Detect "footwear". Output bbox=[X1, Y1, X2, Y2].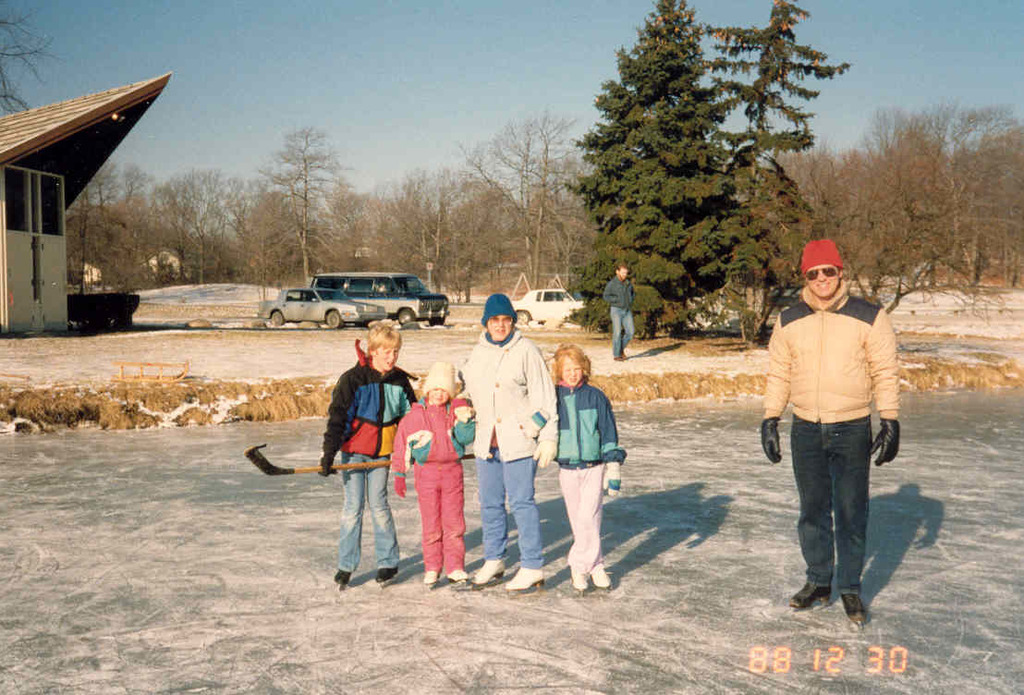
bbox=[573, 569, 591, 596].
